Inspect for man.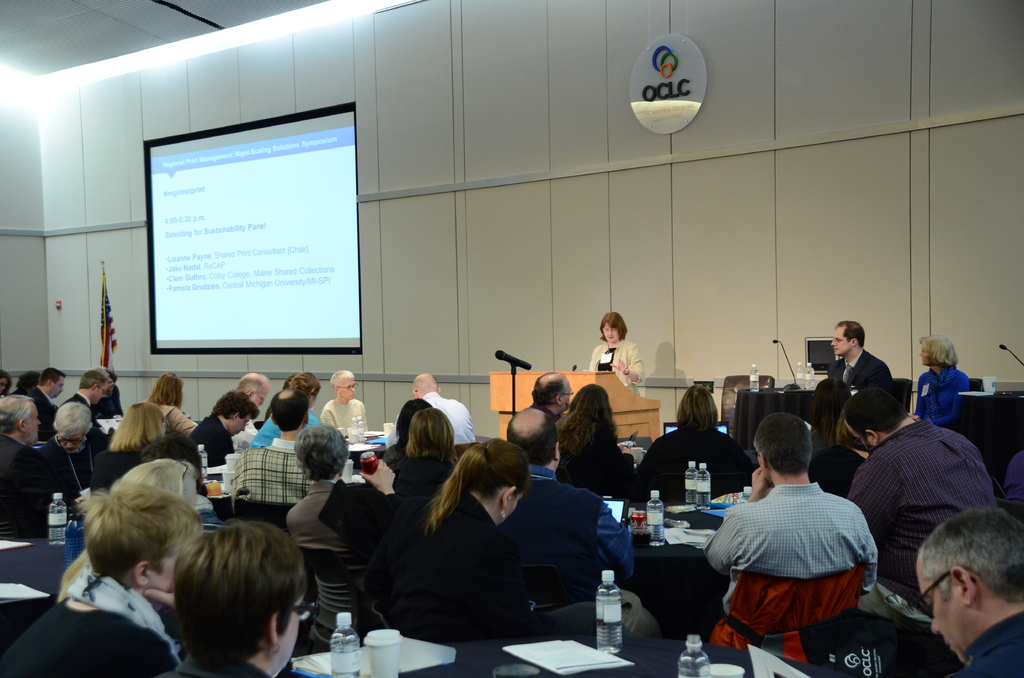
Inspection: x1=826 y1=319 x2=896 y2=432.
